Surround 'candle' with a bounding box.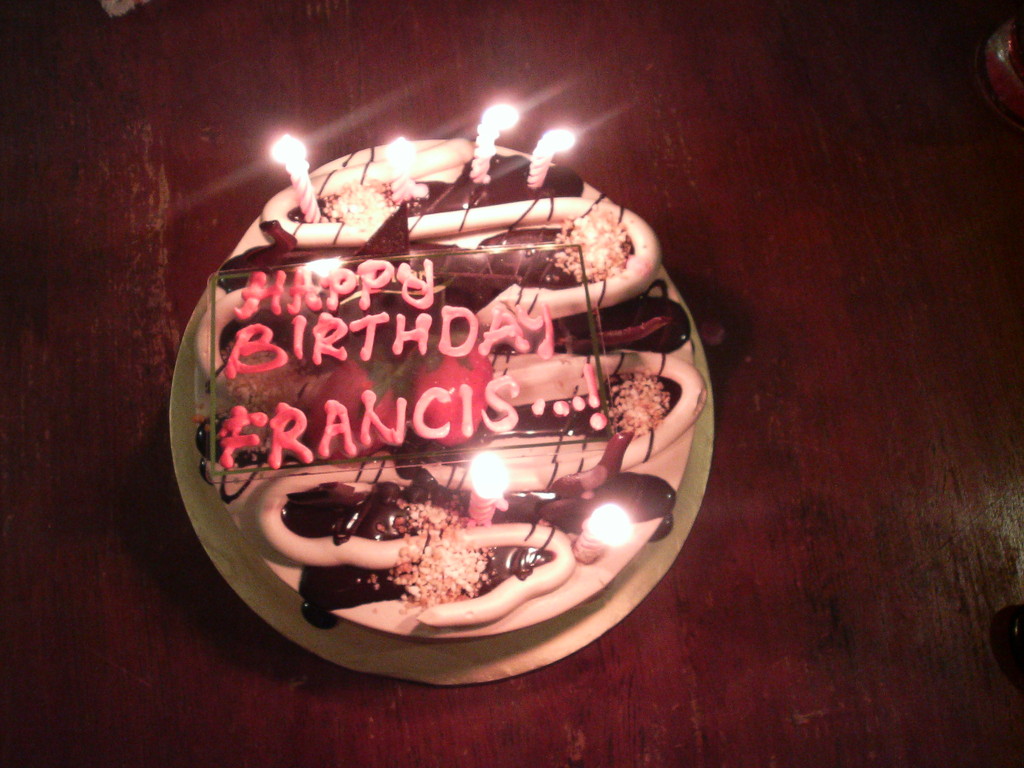
[left=572, top=504, right=631, bottom=565].
